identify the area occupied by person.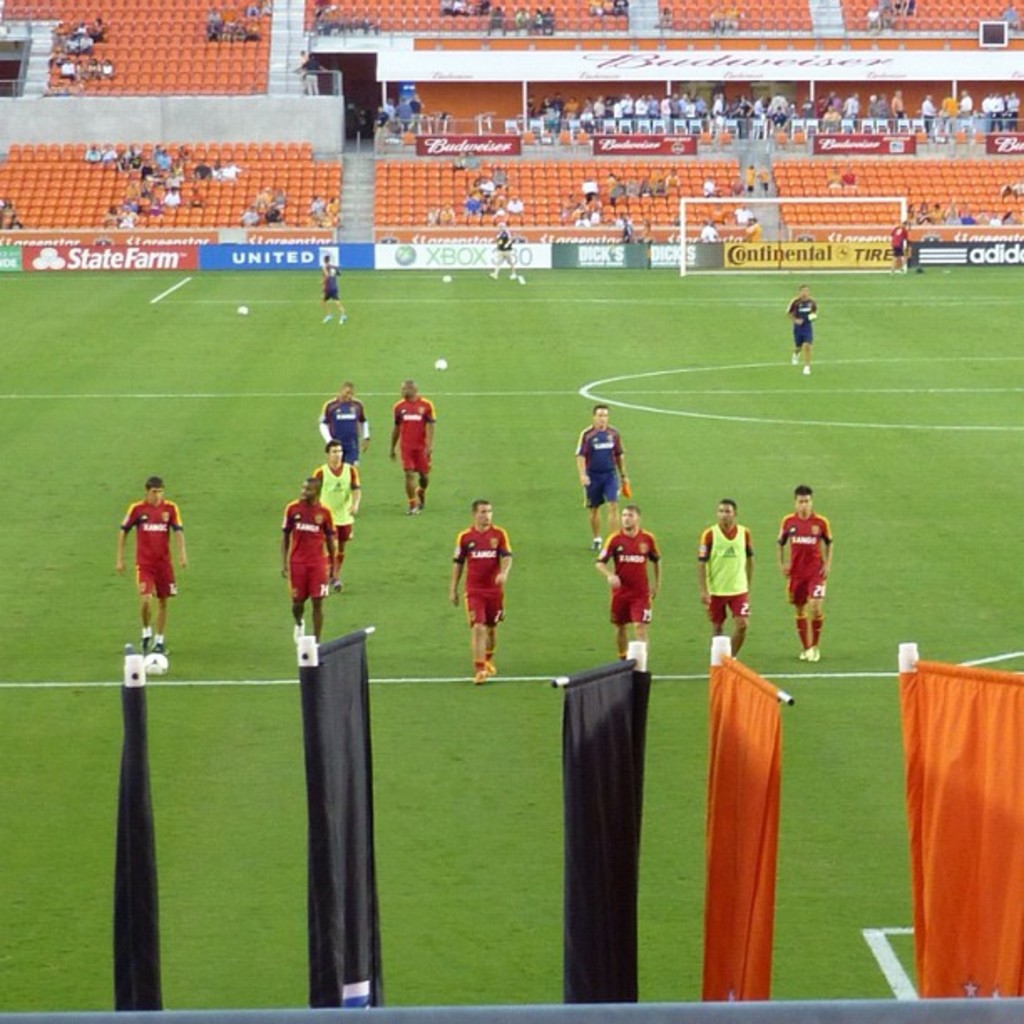
Area: 823 92 840 114.
